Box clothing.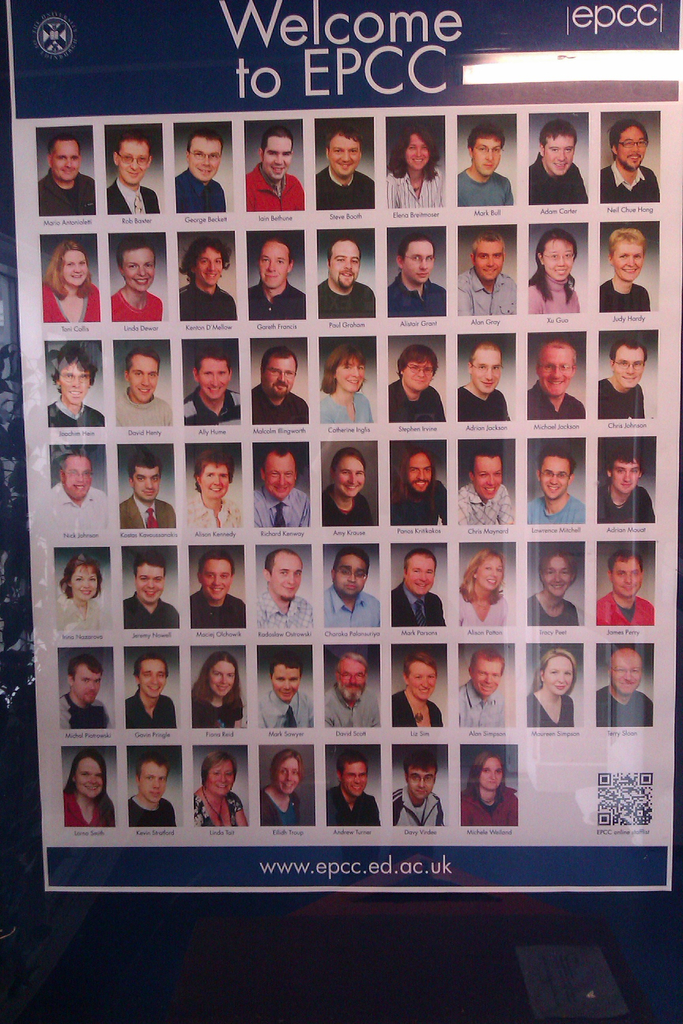
[left=41, top=277, right=101, bottom=321].
